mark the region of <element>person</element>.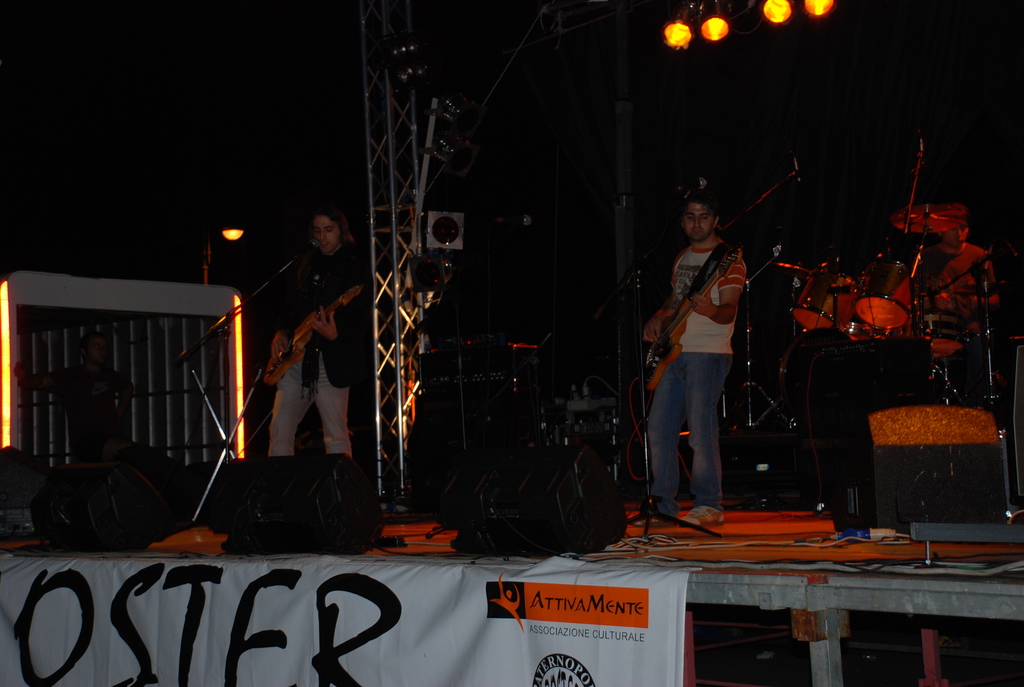
Region: bbox=[630, 195, 753, 533].
